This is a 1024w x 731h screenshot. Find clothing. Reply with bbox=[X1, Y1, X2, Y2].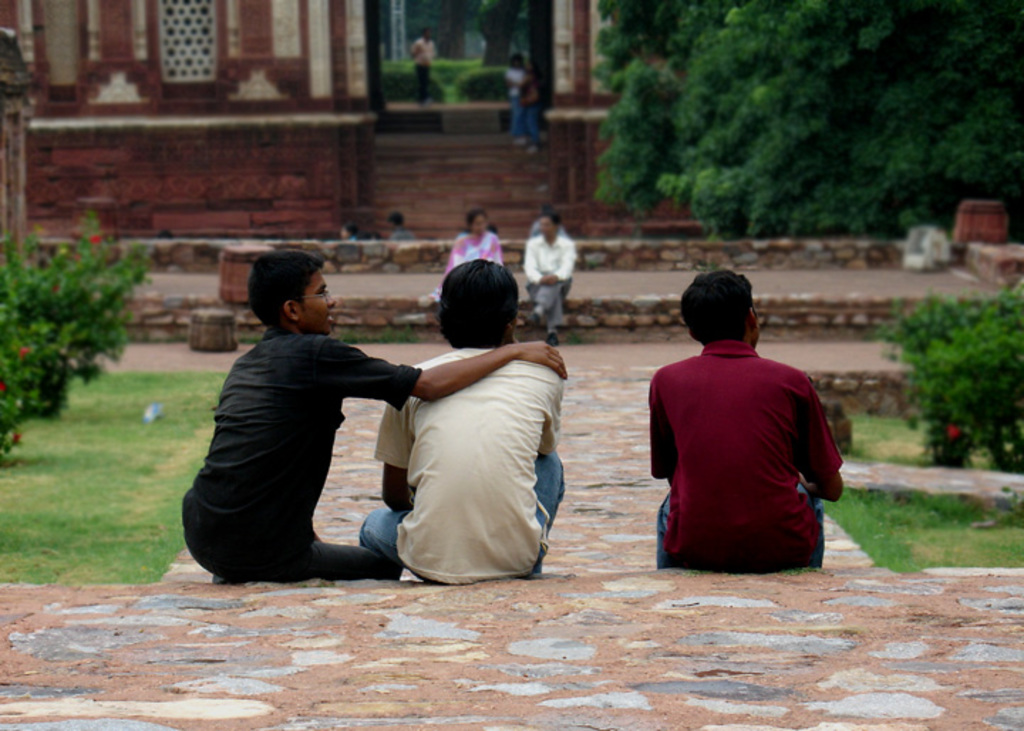
bbox=[390, 226, 418, 240].
